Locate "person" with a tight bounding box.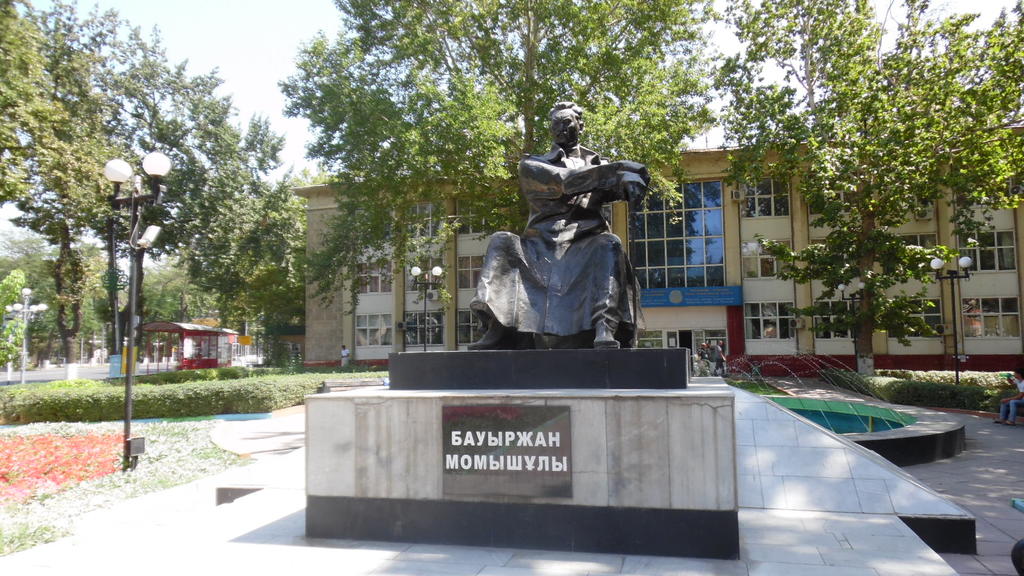
box=[694, 340, 708, 378].
